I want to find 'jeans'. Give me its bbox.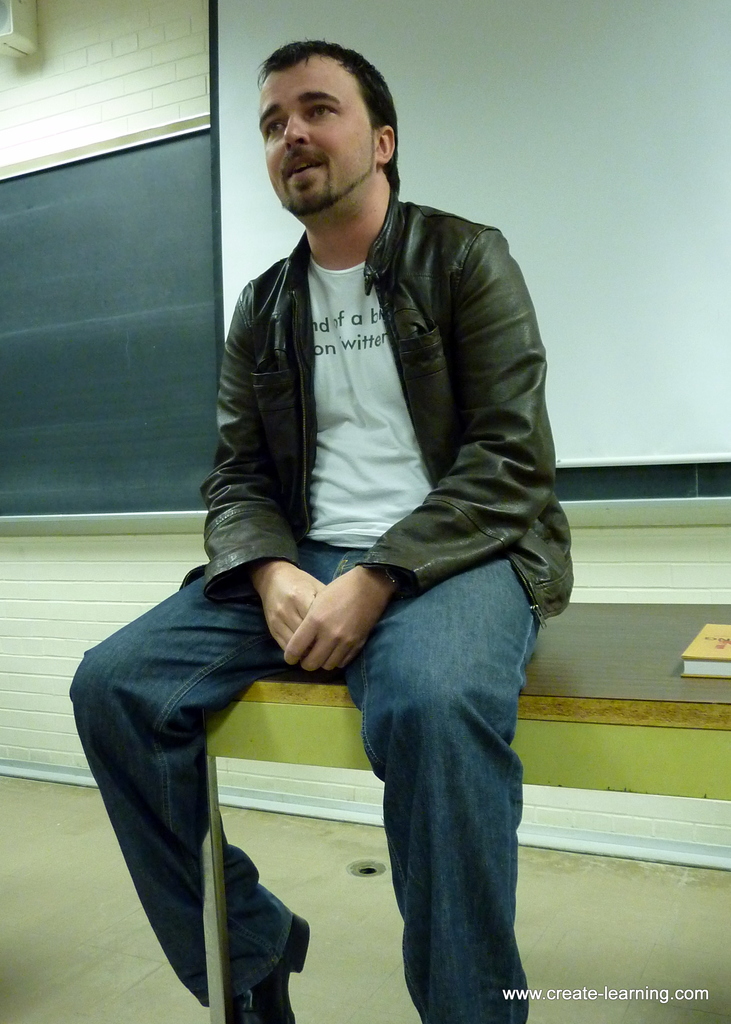
[65,538,345,1007].
